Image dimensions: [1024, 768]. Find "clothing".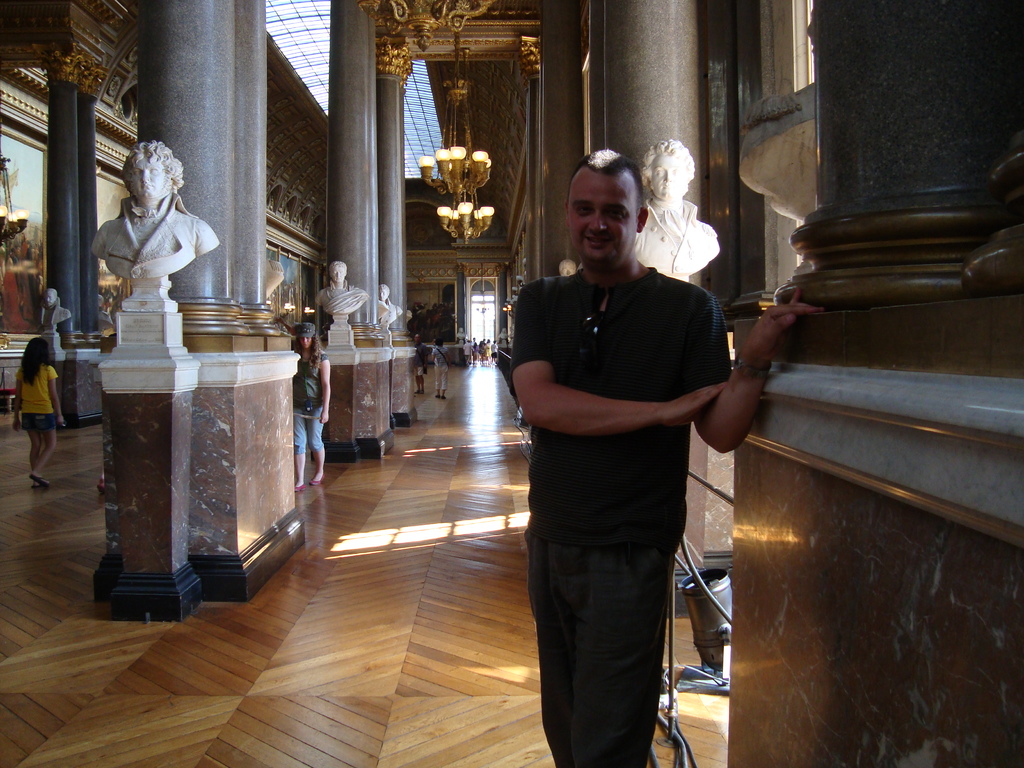
(left=319, top=290, right=368, bottom=318).
